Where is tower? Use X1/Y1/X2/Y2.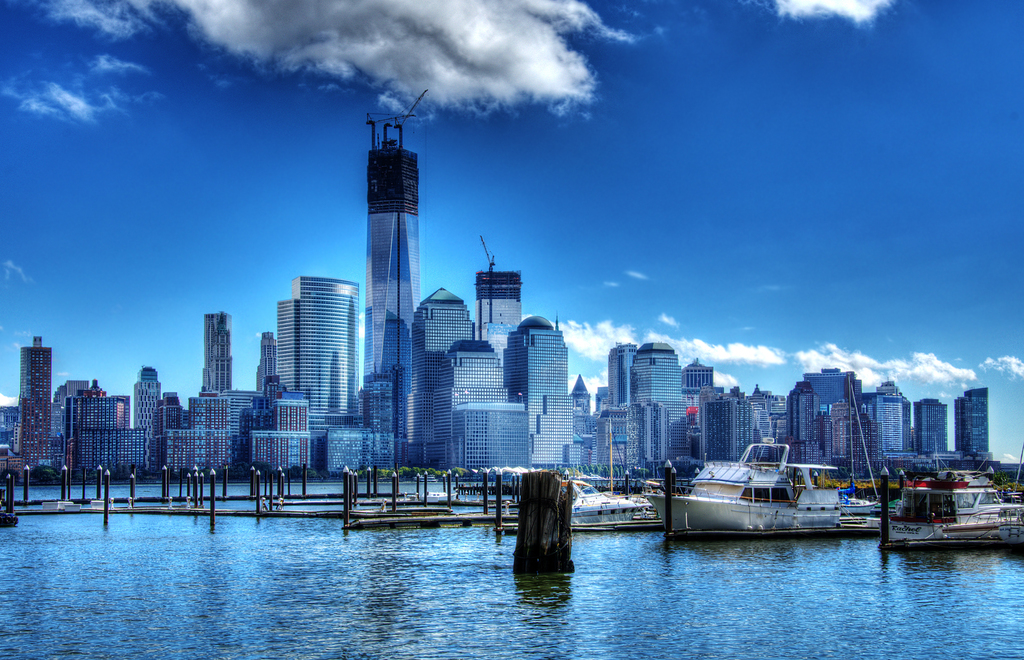
786/376/824/469.
